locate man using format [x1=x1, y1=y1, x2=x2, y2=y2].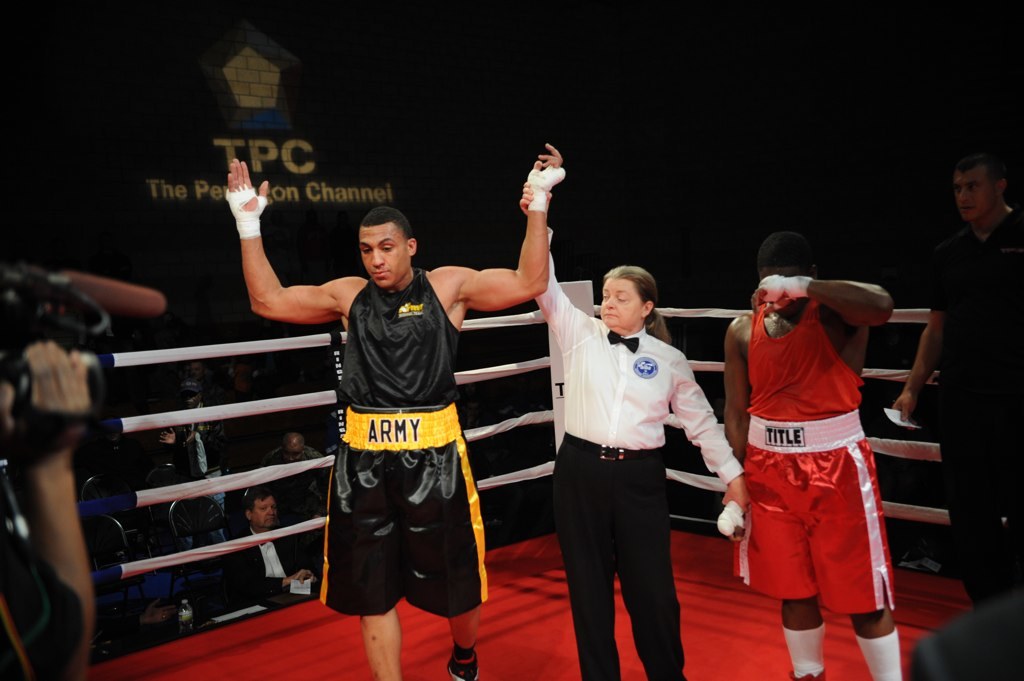
[x1=0, y1=339, x2=96, y2=680].
